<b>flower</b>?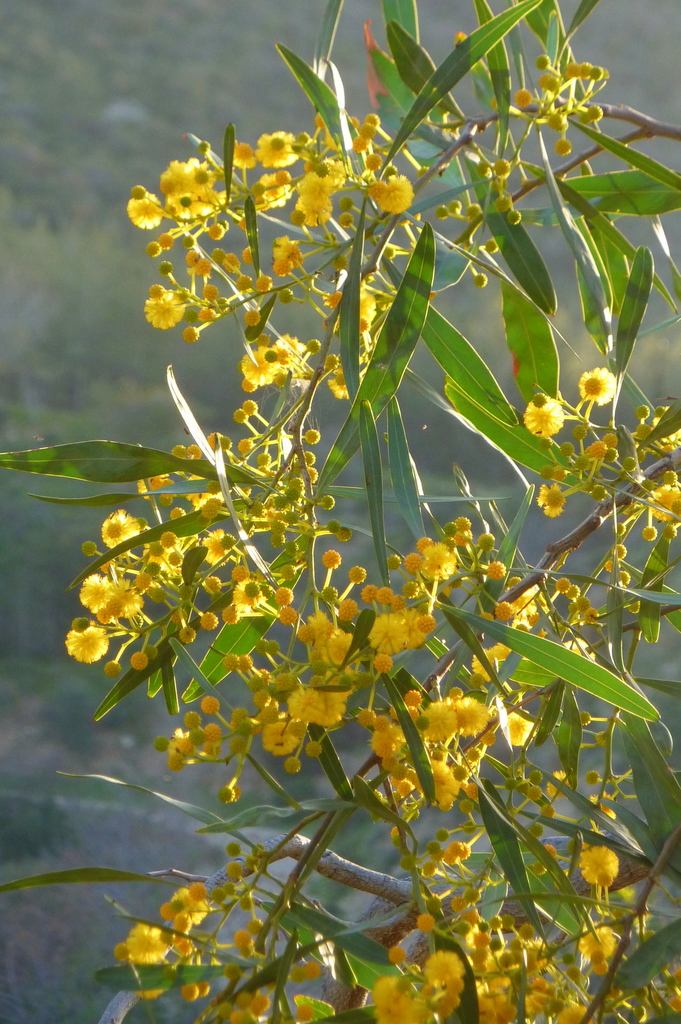
left=252, top=173, right=290, bottom=207
